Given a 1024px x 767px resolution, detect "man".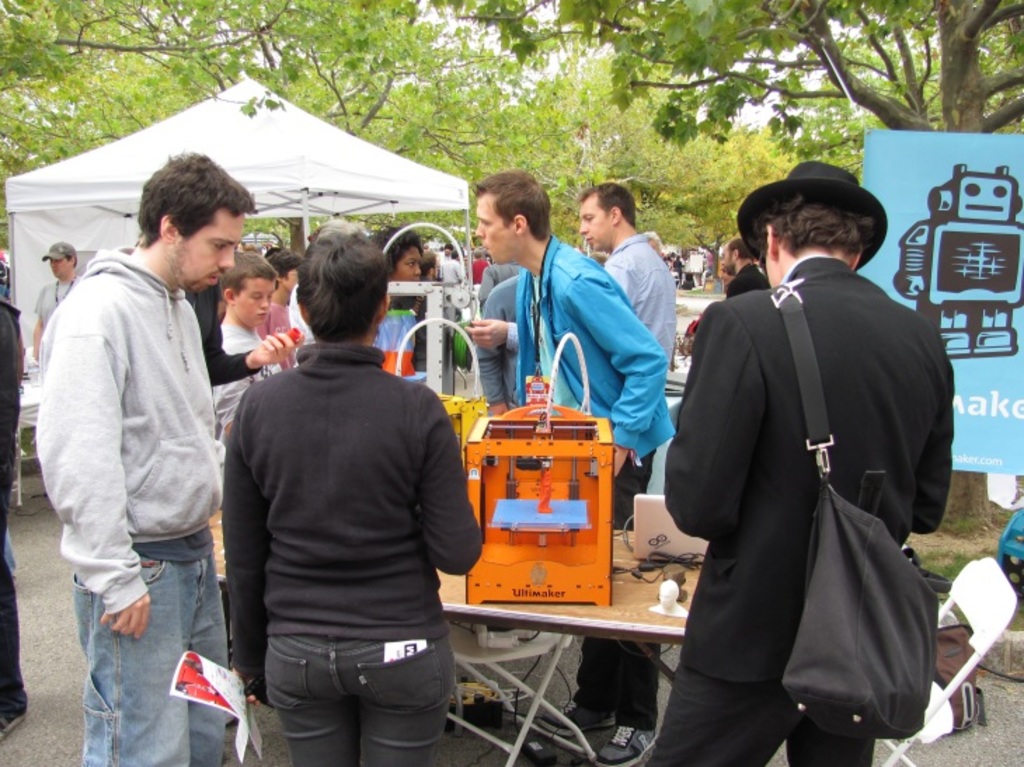
select_region(22, 147, 269, 766).
